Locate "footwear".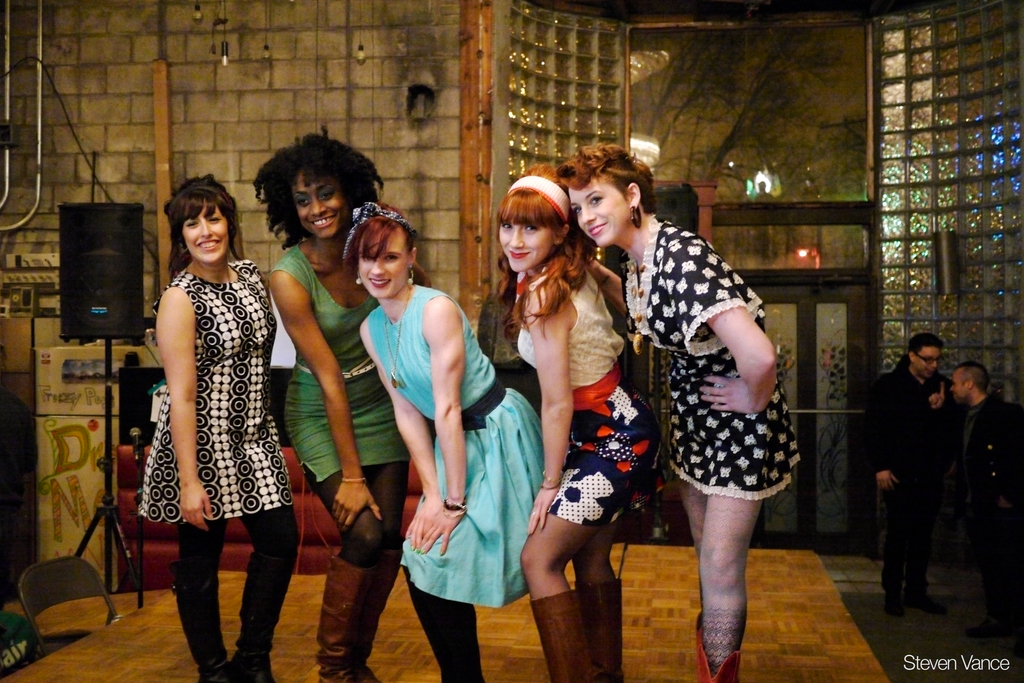
Bounding box: (528,588,593,682).
